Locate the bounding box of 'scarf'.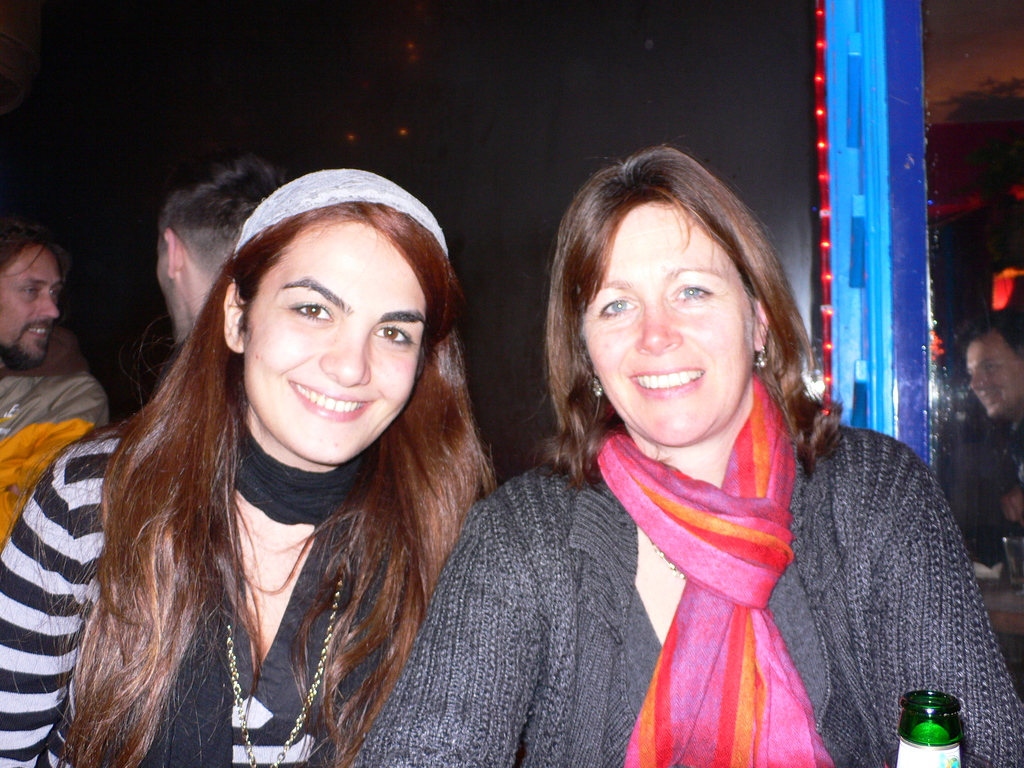
Bounding box: locate(592, 372, 836, 767).
